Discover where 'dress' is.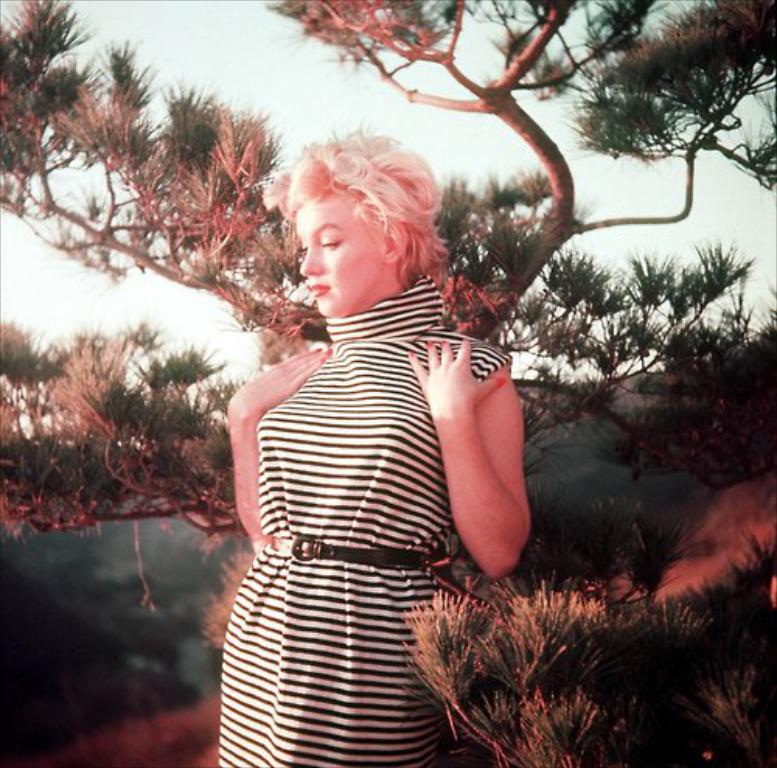
Discovered at [218, 274, 514, 766].
